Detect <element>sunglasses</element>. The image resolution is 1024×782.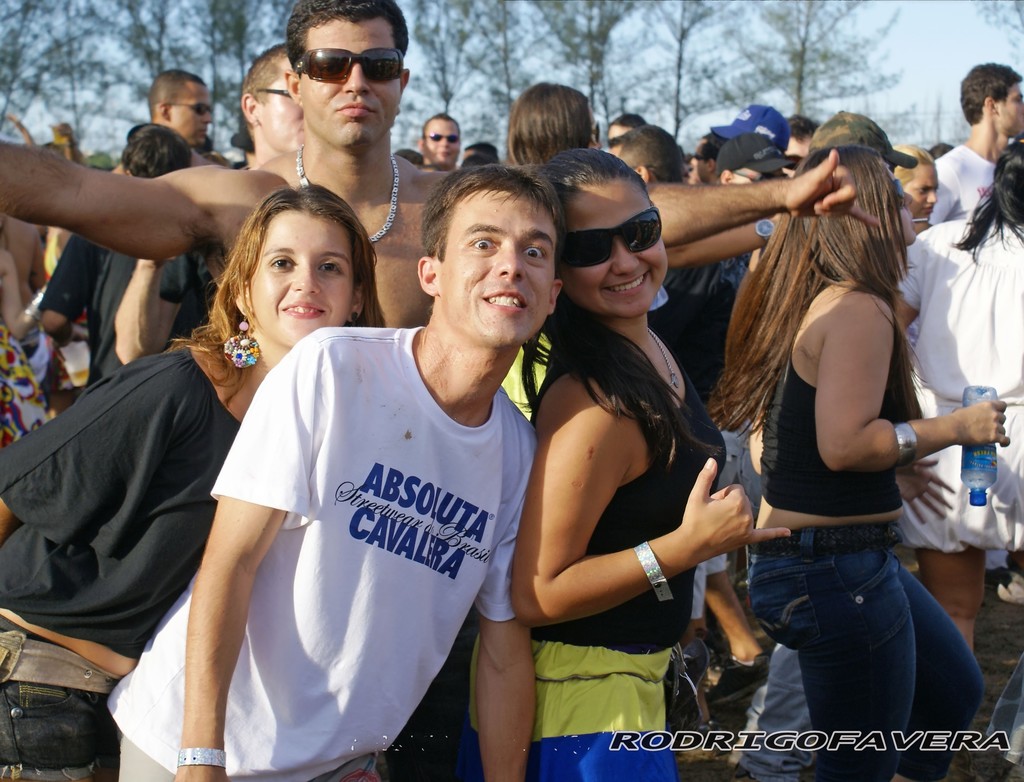
l=417, t=127, r=466, b=148.
